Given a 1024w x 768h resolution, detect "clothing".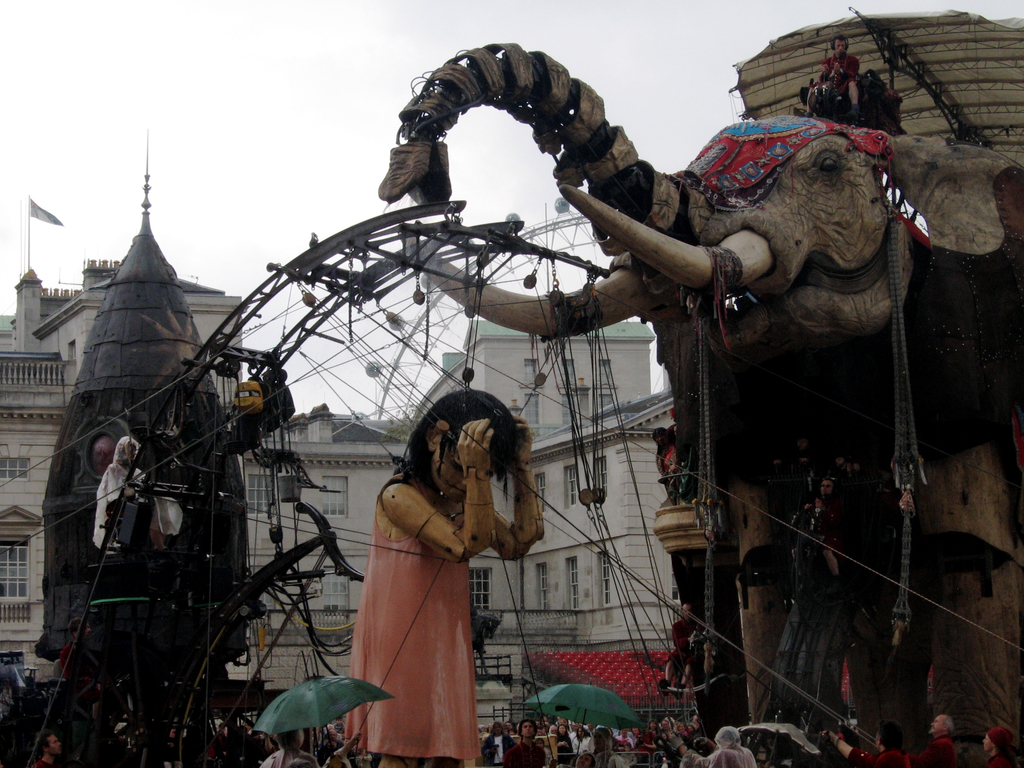
259 750 316 767.
